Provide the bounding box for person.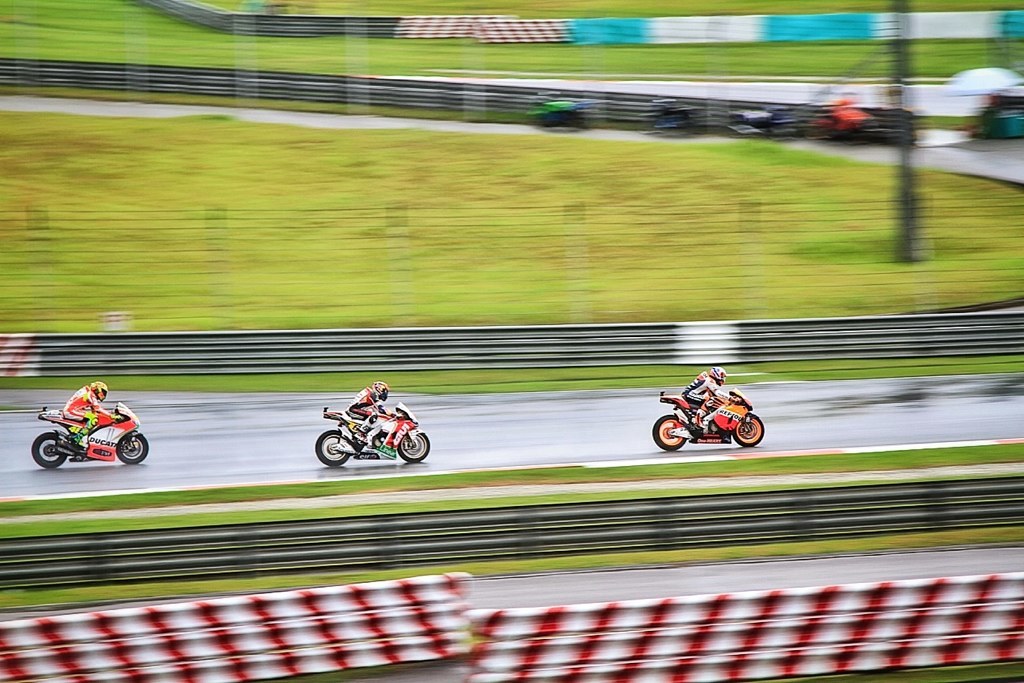
(x1=58, y1=381, x2=122, y2=453).
